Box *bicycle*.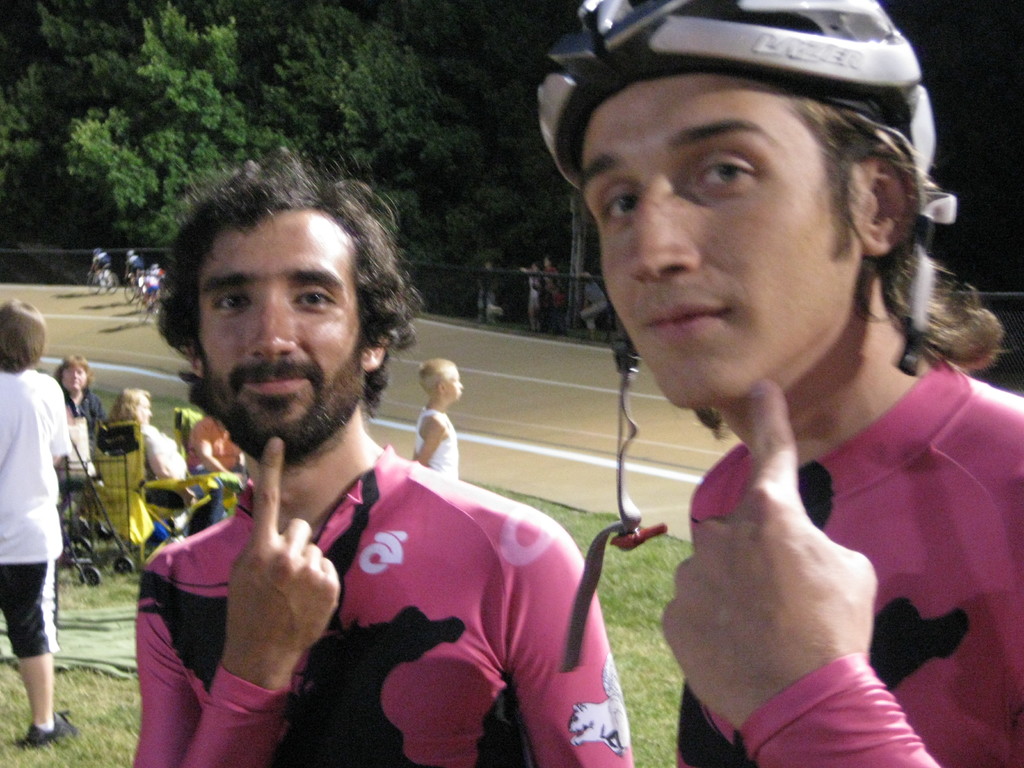
122:271:141:301.
